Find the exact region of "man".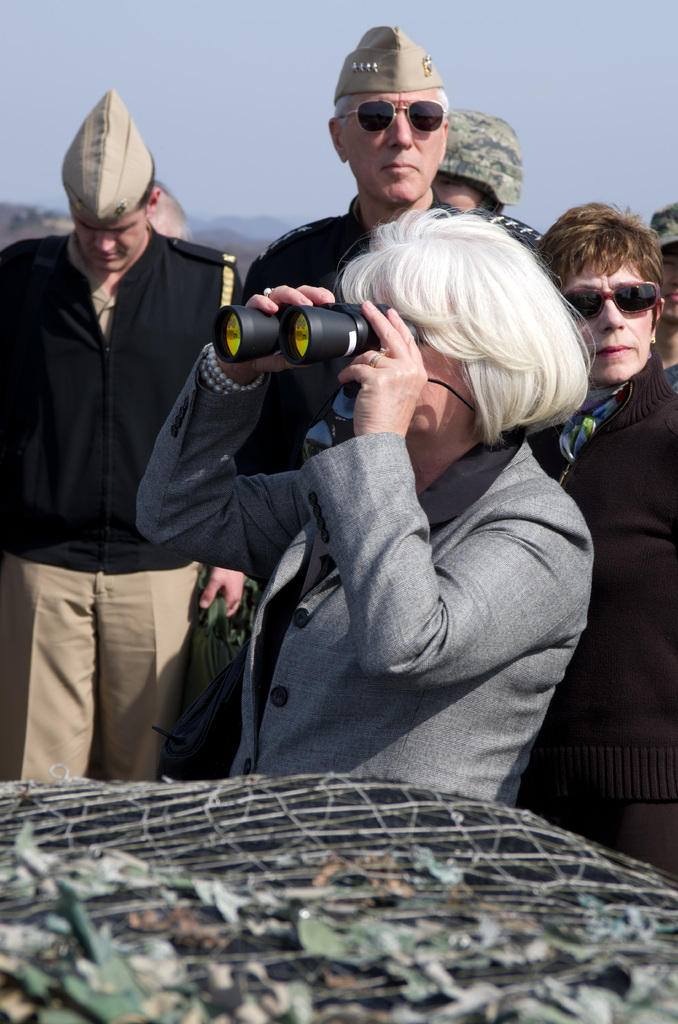
Exact region: {"x1": 2, "y1": 85, "x2": 246, "y2": 788}.
